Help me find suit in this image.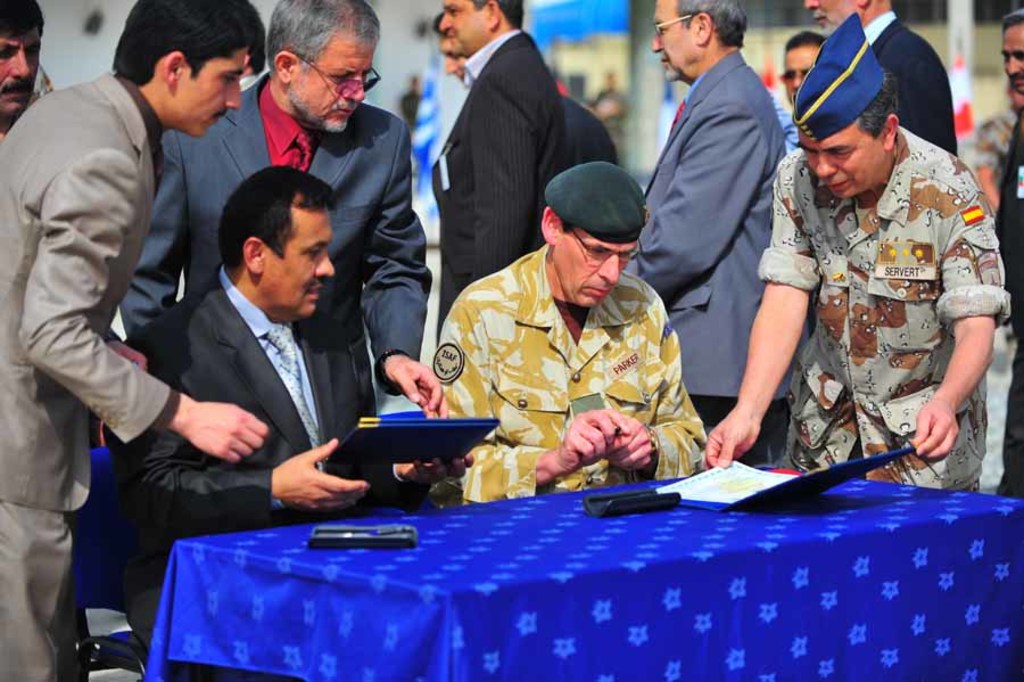
Found it: {"left": 857, "top": 9, "right": 957, "bottom": 163}.
